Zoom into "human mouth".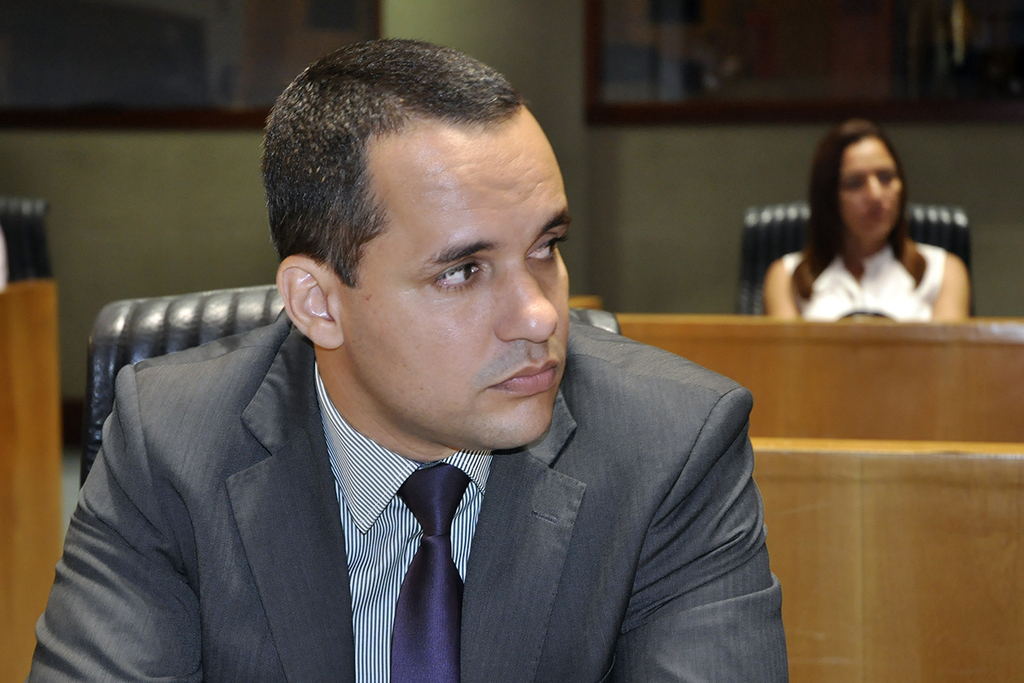
Zoom target: x1=859, y1=205, x2=891, y2=225.
